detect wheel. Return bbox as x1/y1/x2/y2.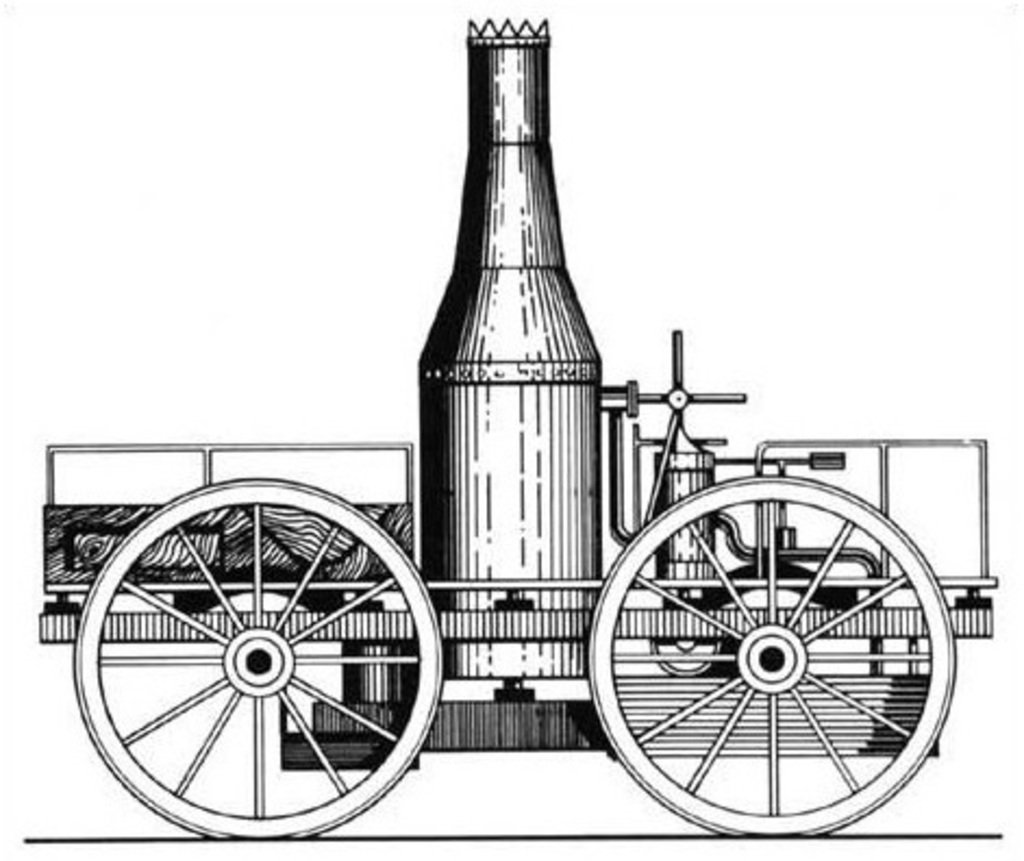
87/502/420/824.
